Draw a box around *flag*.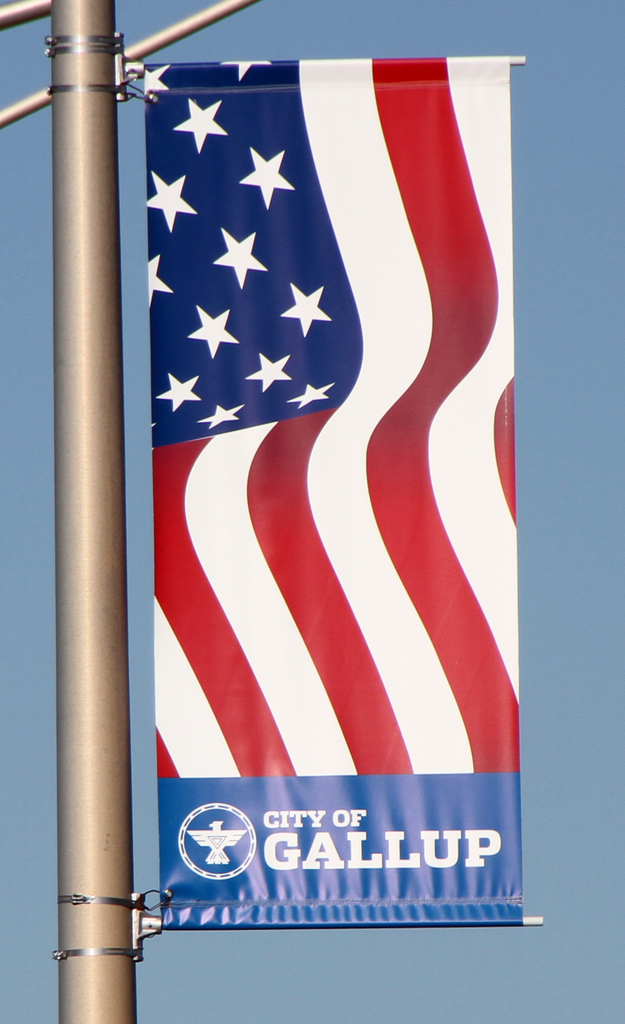
<bbox>134, 50, 535, 932</bbox>.
